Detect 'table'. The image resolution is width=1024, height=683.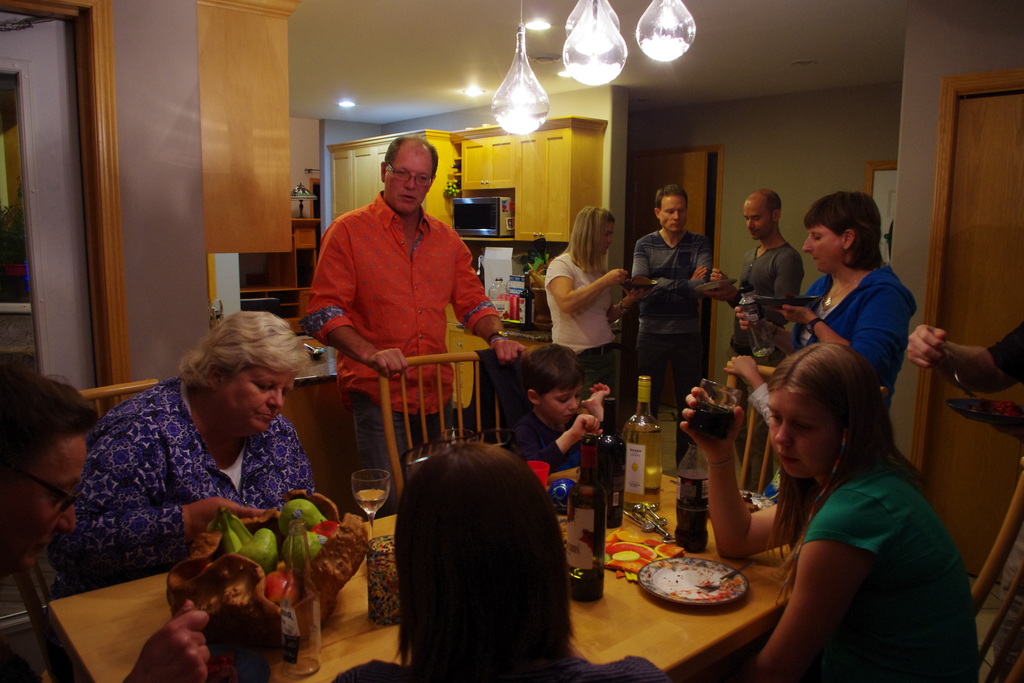
(x1=38, y1=438, x2=810, y2=682).
